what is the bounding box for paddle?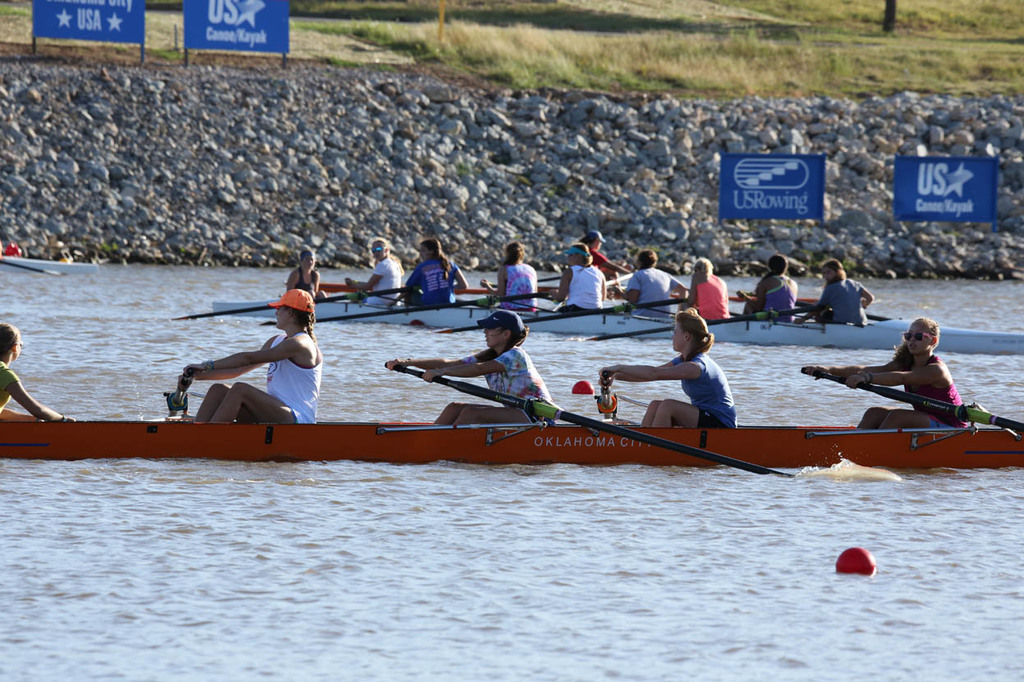
[600, 371, 610, 418].
